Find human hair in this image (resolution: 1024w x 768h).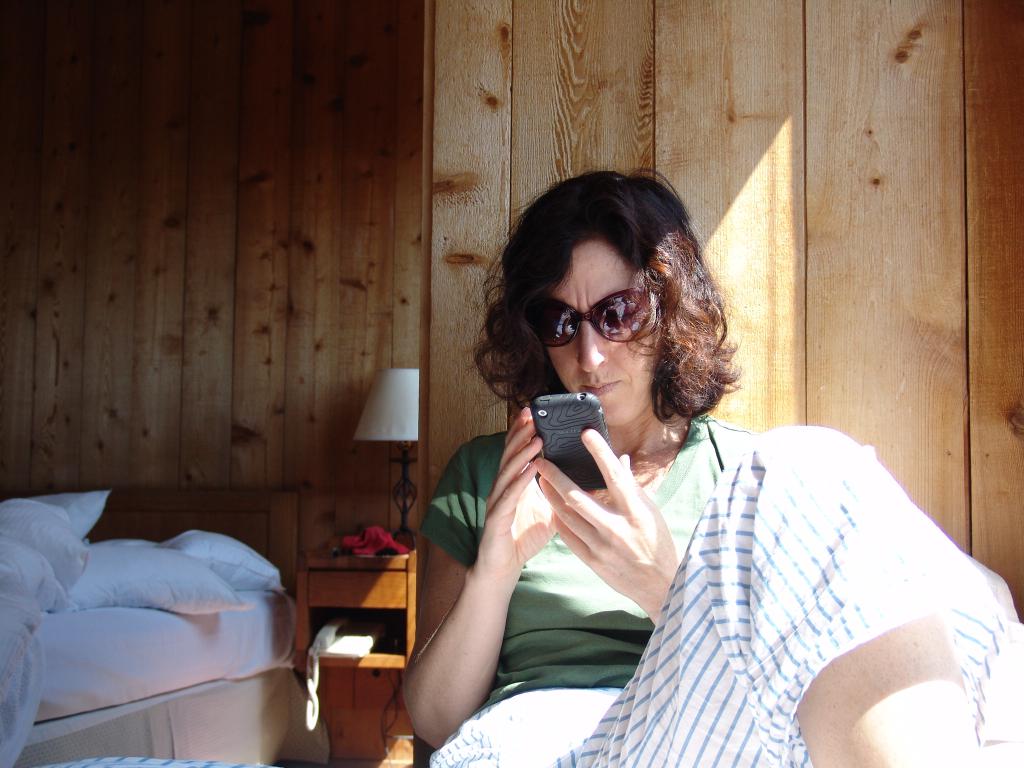
(470, 170, 750, 405).
